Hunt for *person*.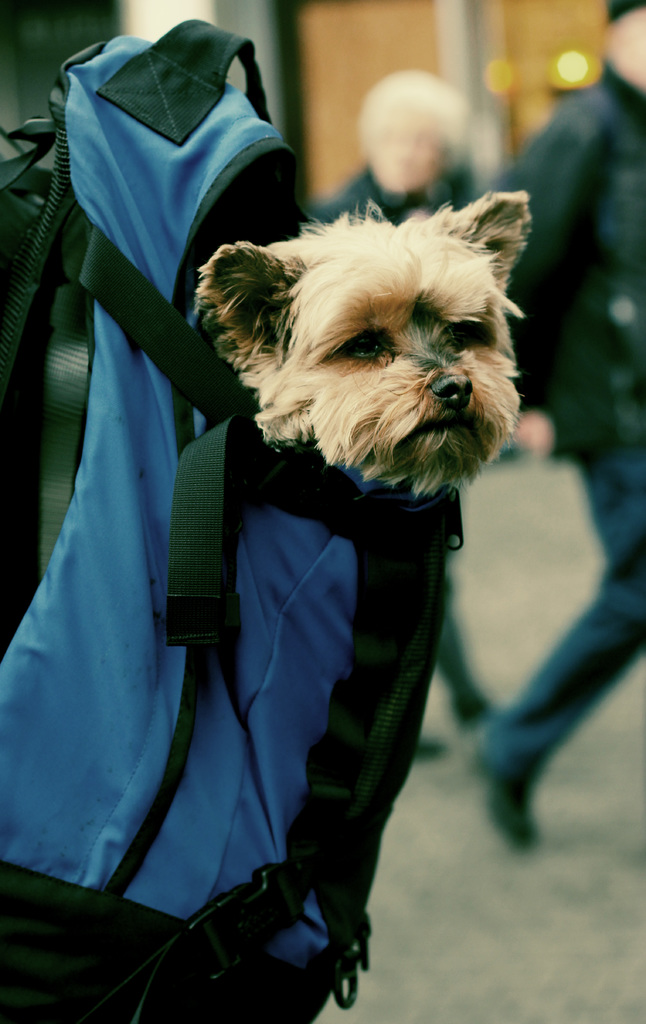
Hunted down at x1=287 y1=68 x2=511 y2=760.
